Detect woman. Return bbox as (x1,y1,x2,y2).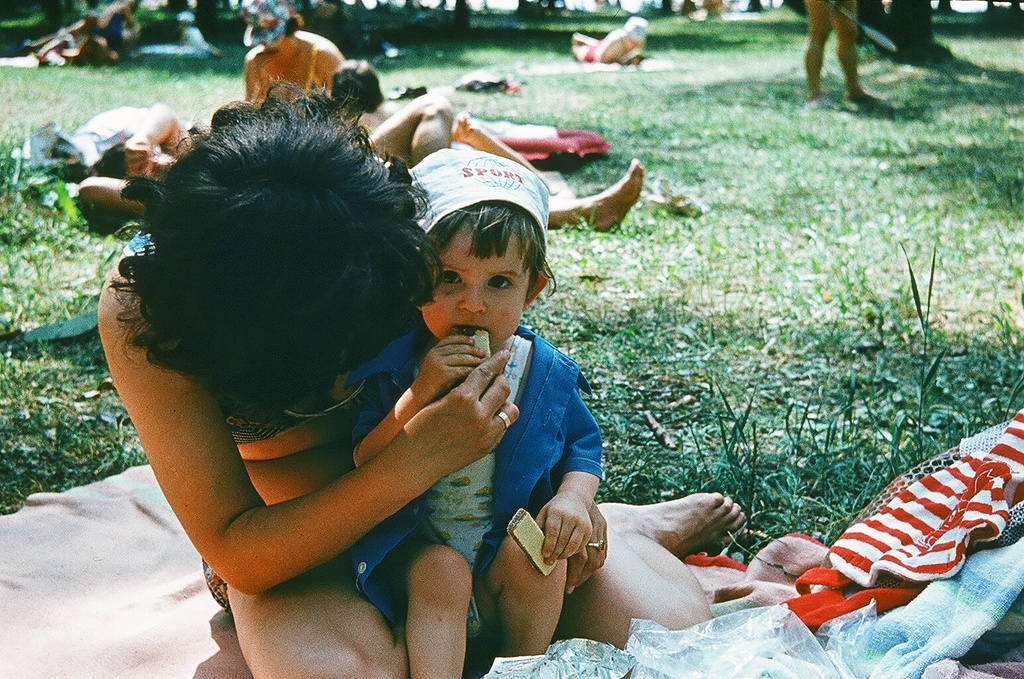
(58,87,758,654).
